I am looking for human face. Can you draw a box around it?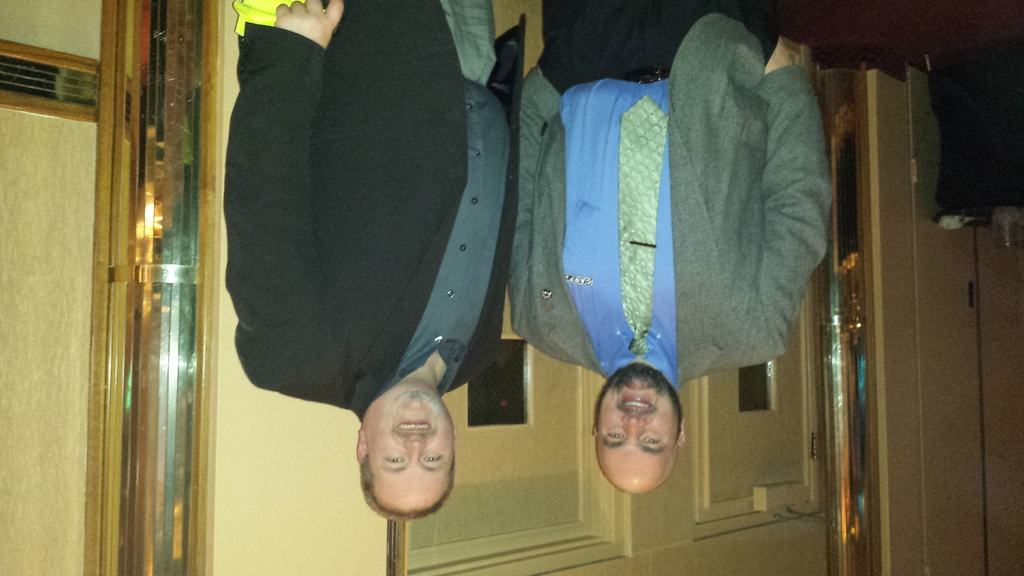
Sure, the bounding box is 600:369:687:499.
